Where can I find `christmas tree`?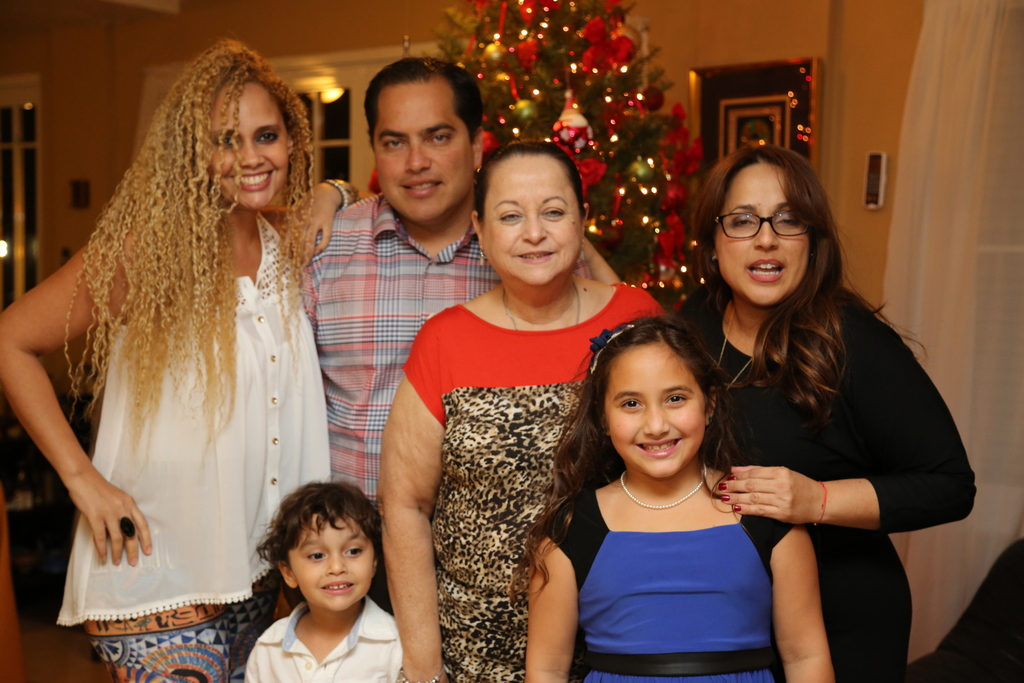
You can find it at bbox=[360, 0, 718, 324].
